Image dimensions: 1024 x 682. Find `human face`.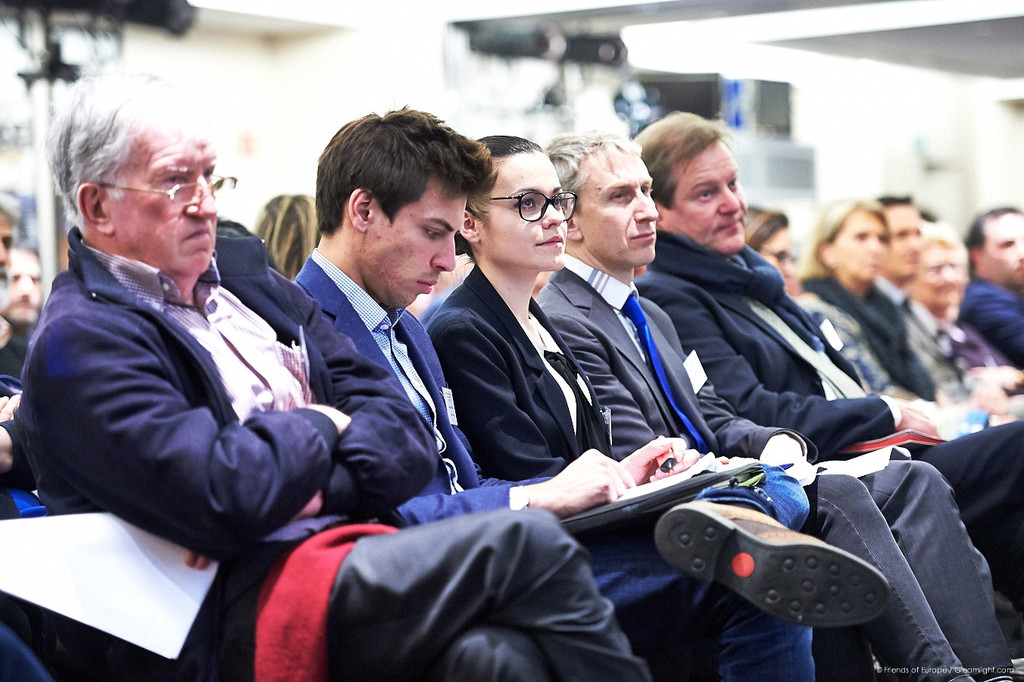
bbox(569, 149, 660, 264).
